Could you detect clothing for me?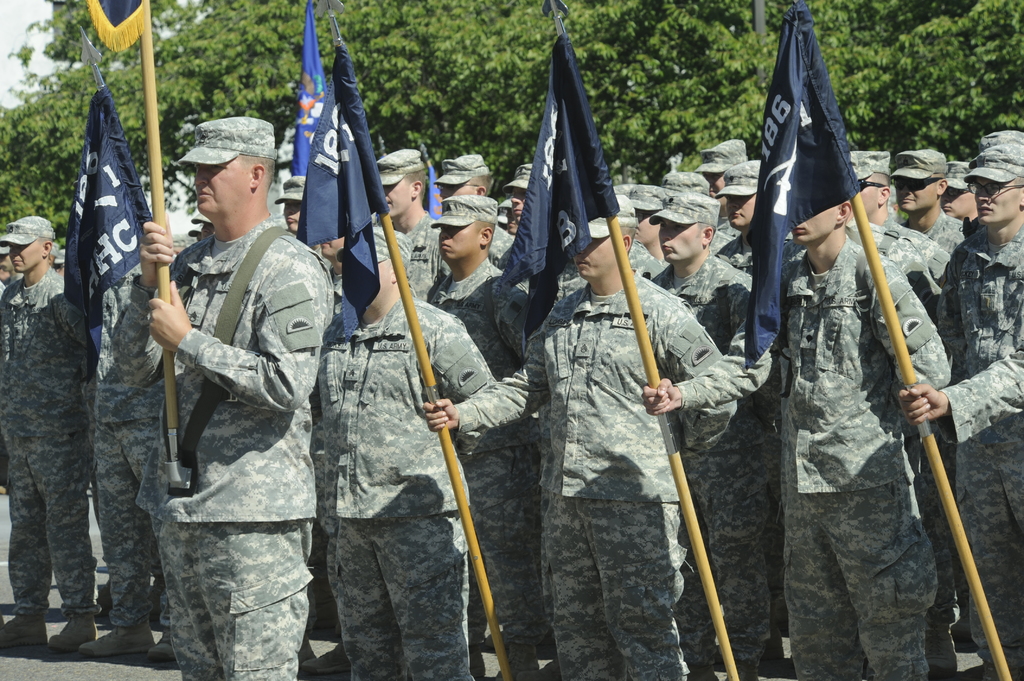
Detection result: crop(86, 250, 172, 623).
